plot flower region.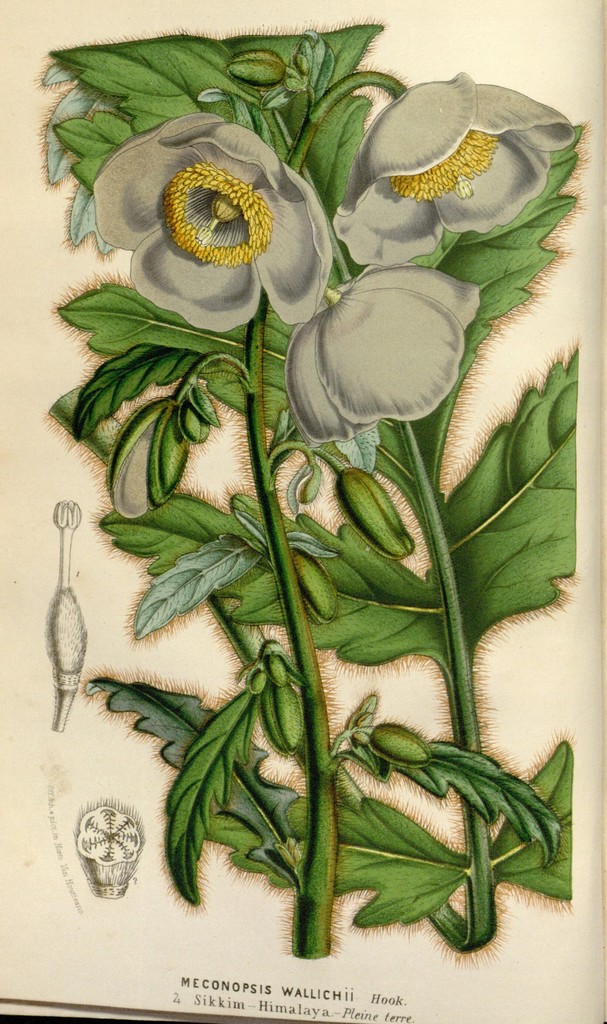
Plotted at (x1=76, y1=806, x2=141, y2=865).
